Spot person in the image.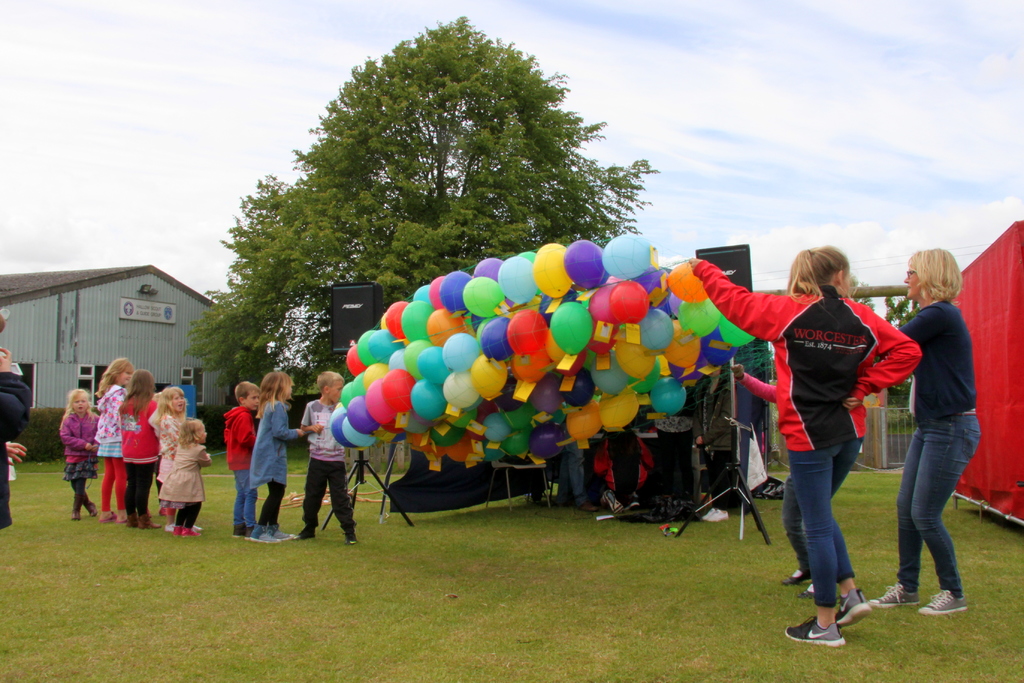
person found at [x1=551, y1=419, x2=597, y2=510].
